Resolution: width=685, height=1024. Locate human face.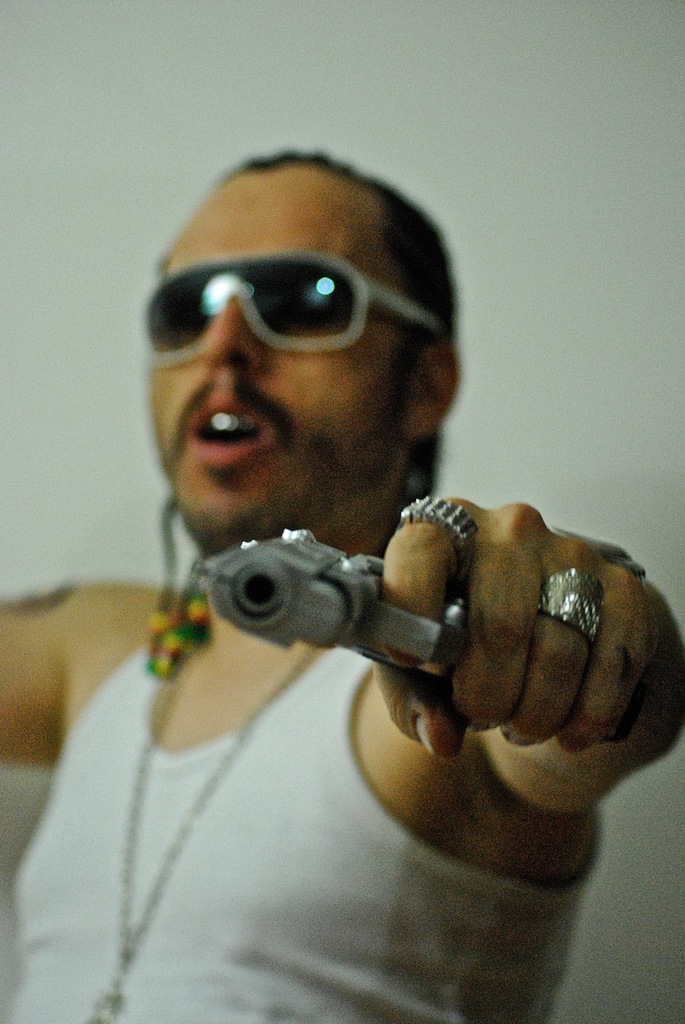
box(149, 171, 418, 561).
